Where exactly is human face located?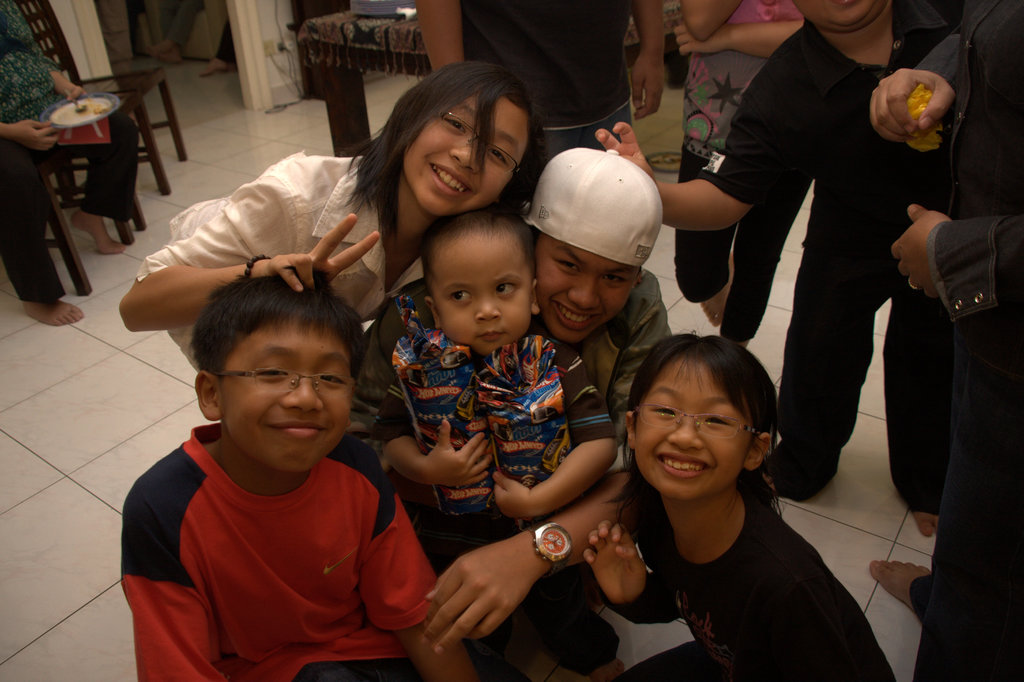
Its bounding box is {"left": 536, "top": 225, "right": 642, "bottom": 343}.
